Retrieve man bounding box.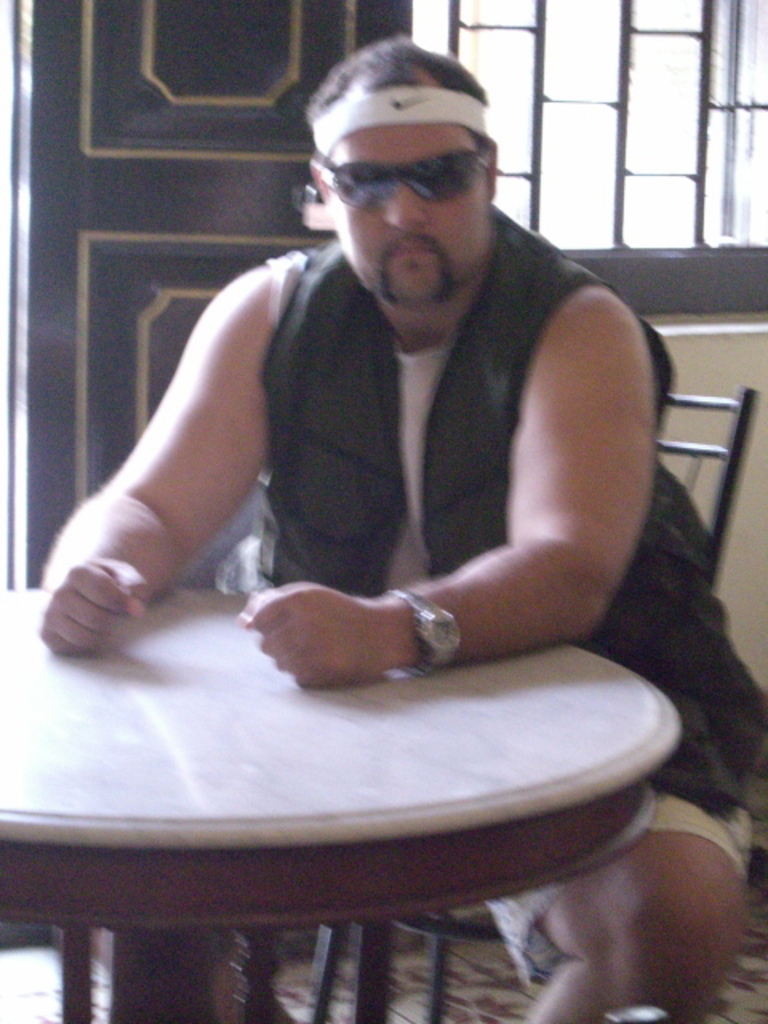
Bounding box: (left=24, top=30, right=765, bottom=1022).
